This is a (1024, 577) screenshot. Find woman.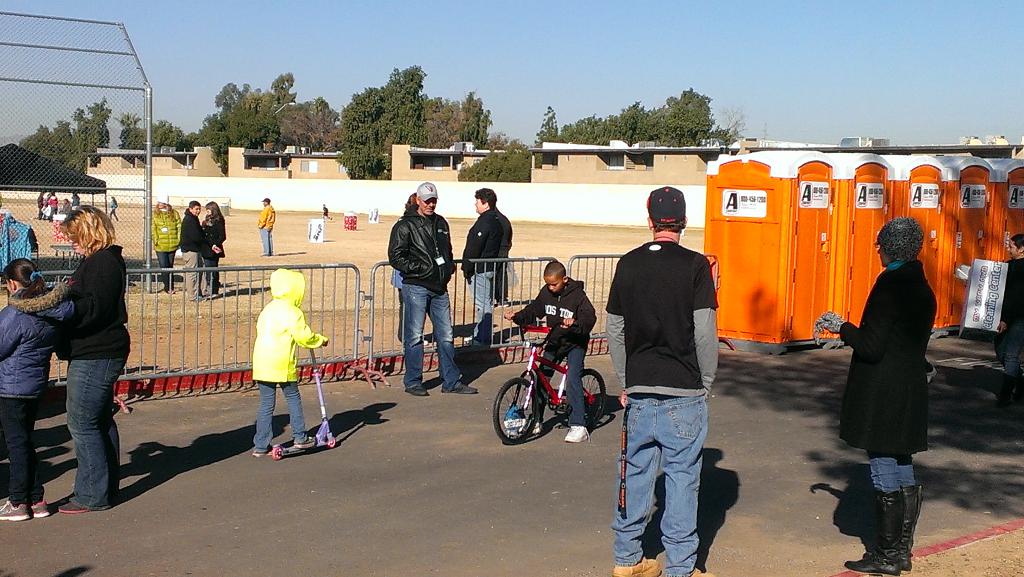
Bounding box: Rect(201, 202, 225, 295).
